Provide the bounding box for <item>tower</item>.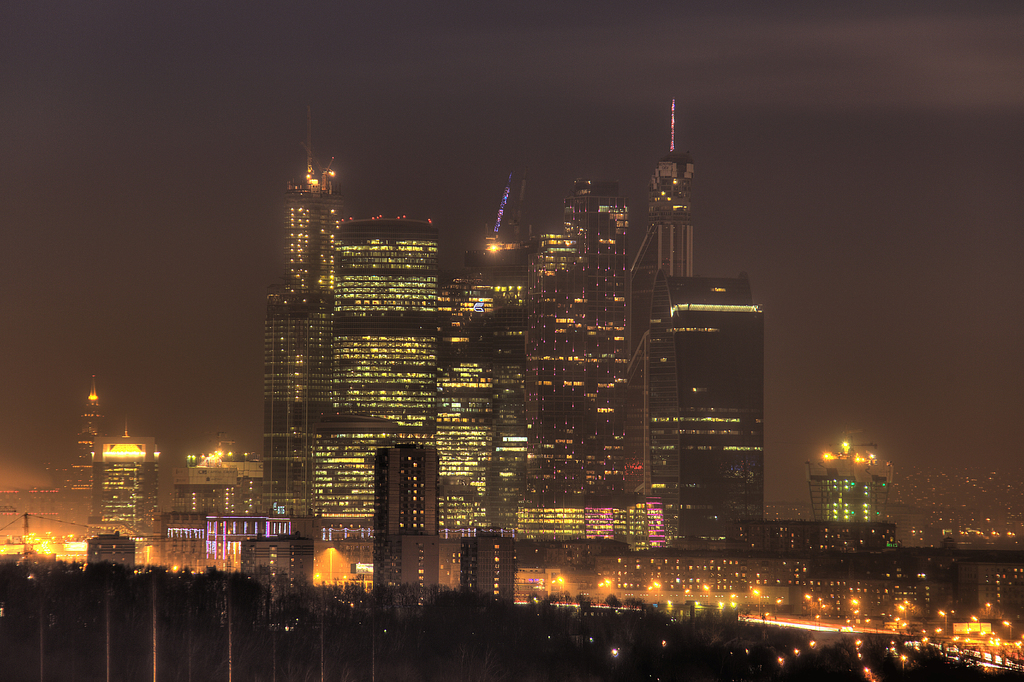
373:442:439:623.
